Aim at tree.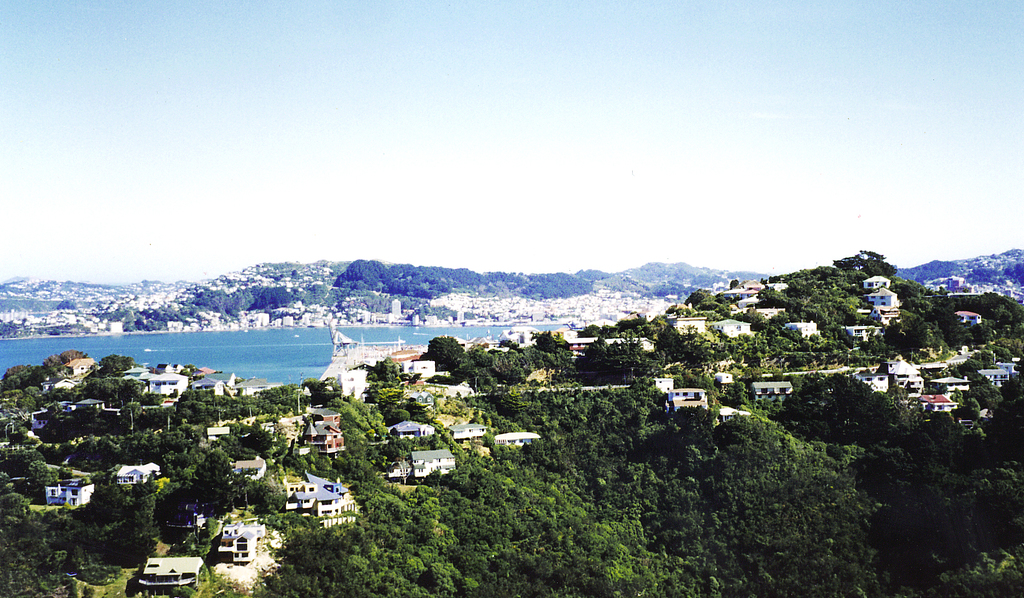
Aimed at 711:412:761:451.
